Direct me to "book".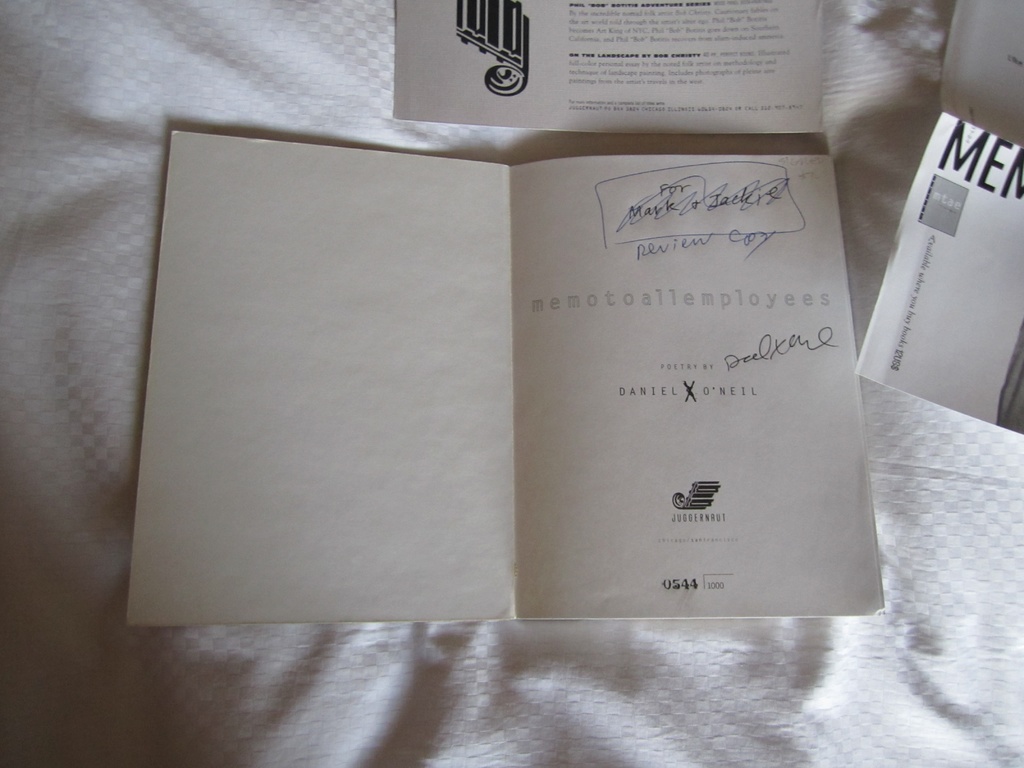
Direction: [left=123, top=129, right=893, bottom=630].
